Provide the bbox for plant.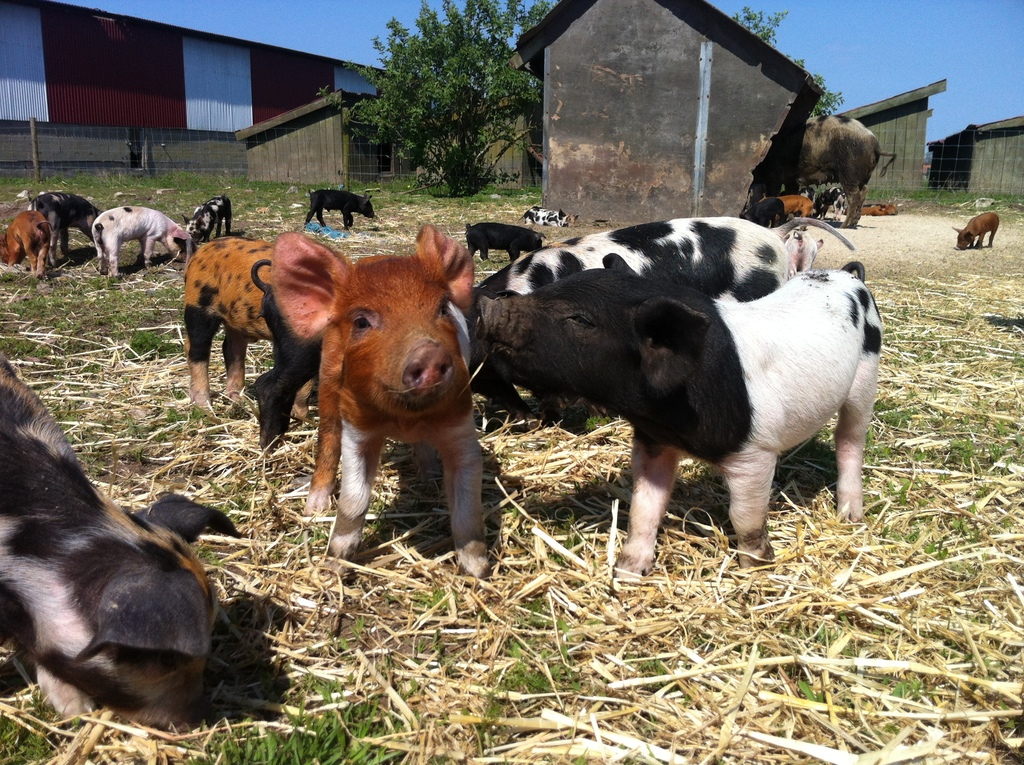
Rect(123, 322, 170, 357).
